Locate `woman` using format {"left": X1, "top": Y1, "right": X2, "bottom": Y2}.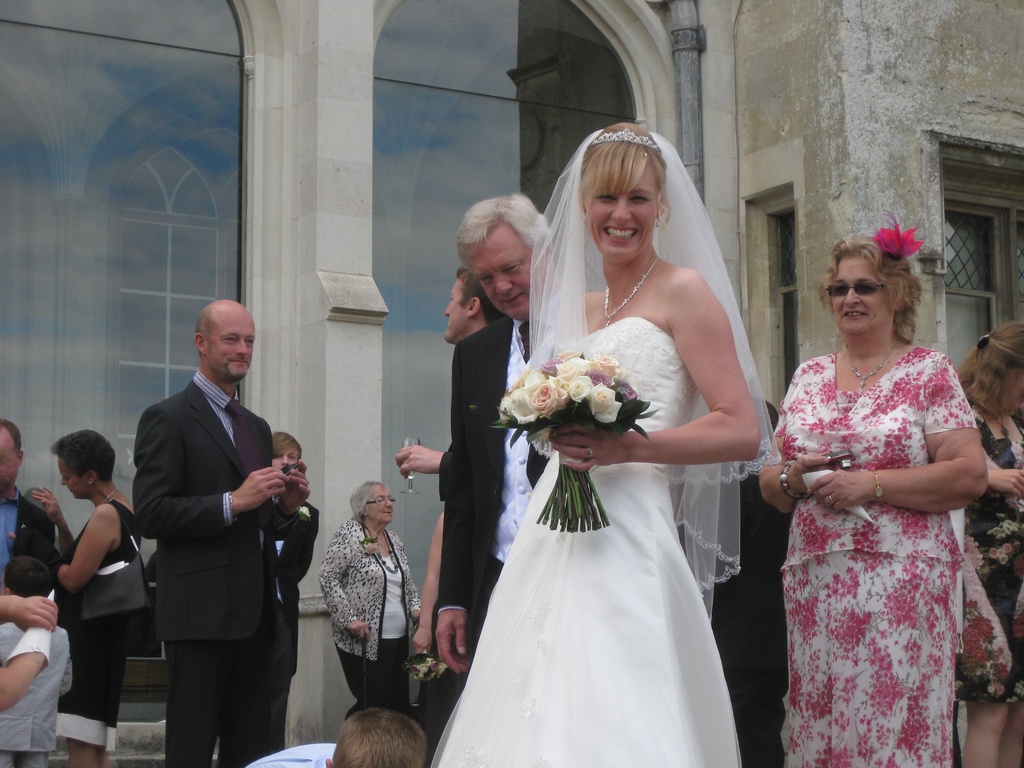
{"left": 756, "top": 221, "right": 984, "bottom": 767}.
